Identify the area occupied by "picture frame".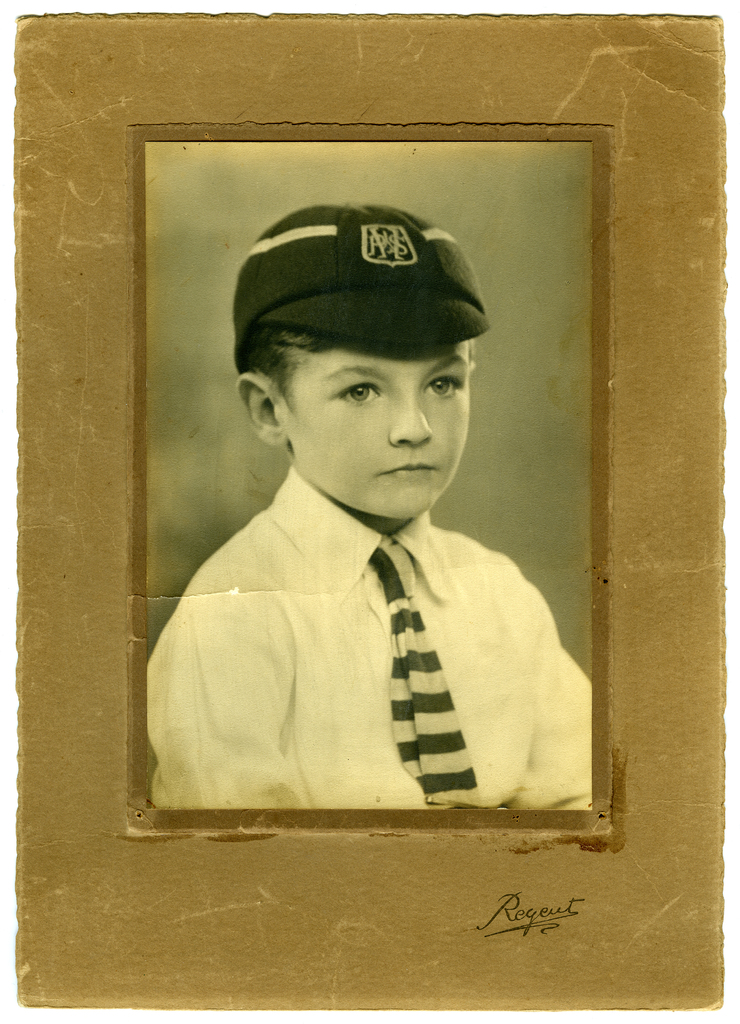
Area: 0, 40, 738, 890.
